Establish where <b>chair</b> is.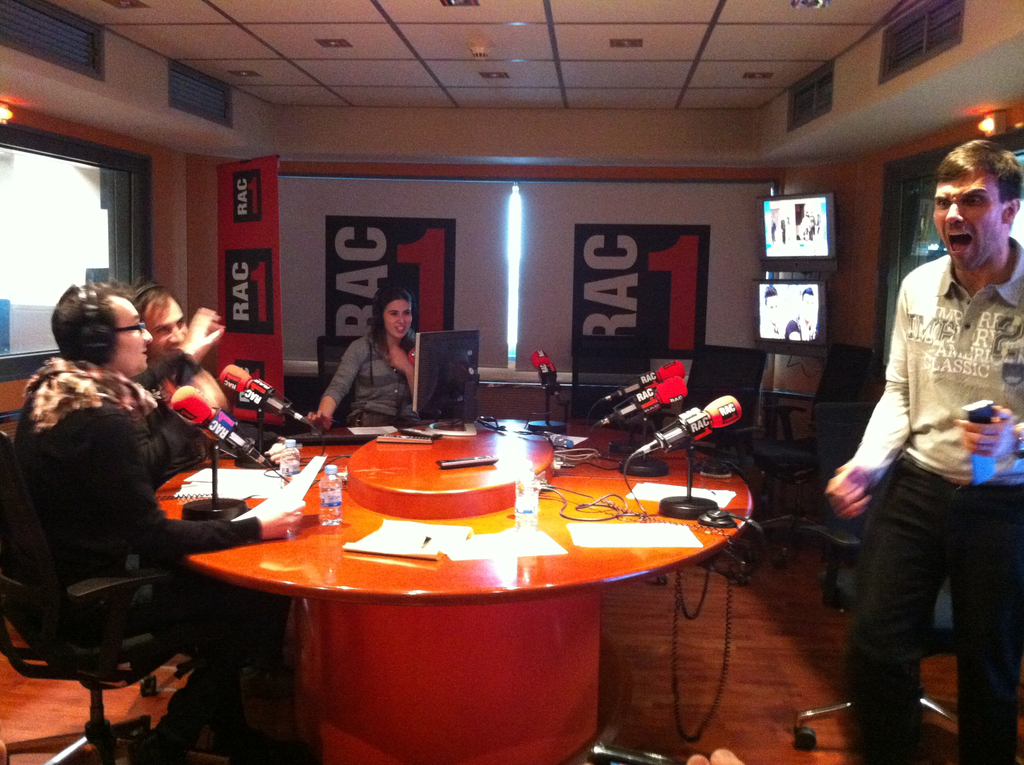
Established at pyautogui.locateOnScreen(786, 399, 968, 750).
